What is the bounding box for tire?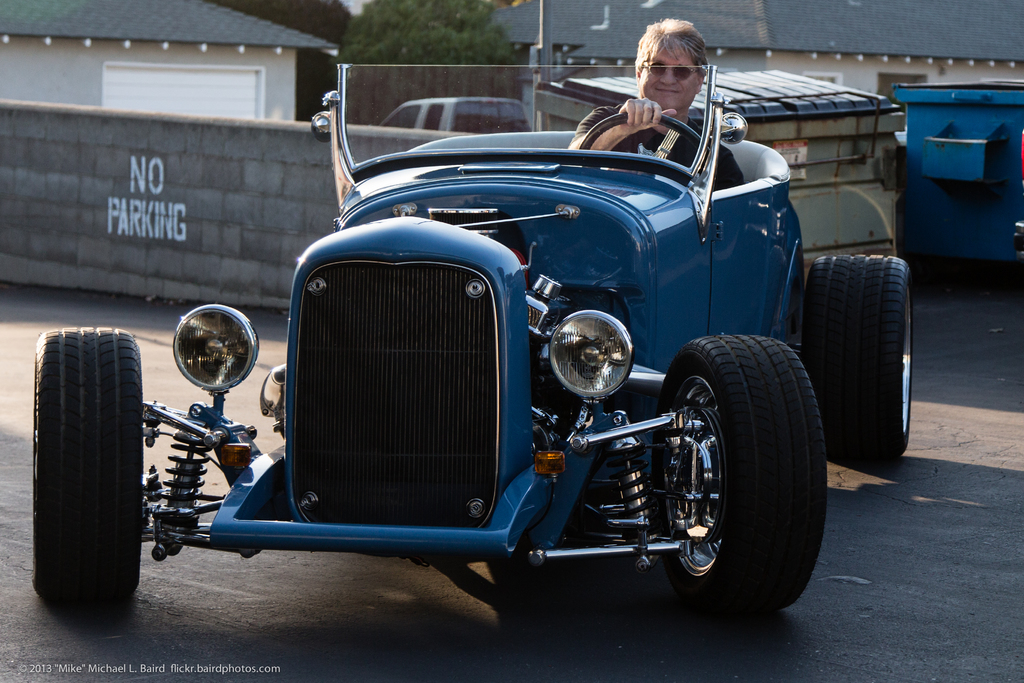
bbox=(28, 318, 145, 624).
